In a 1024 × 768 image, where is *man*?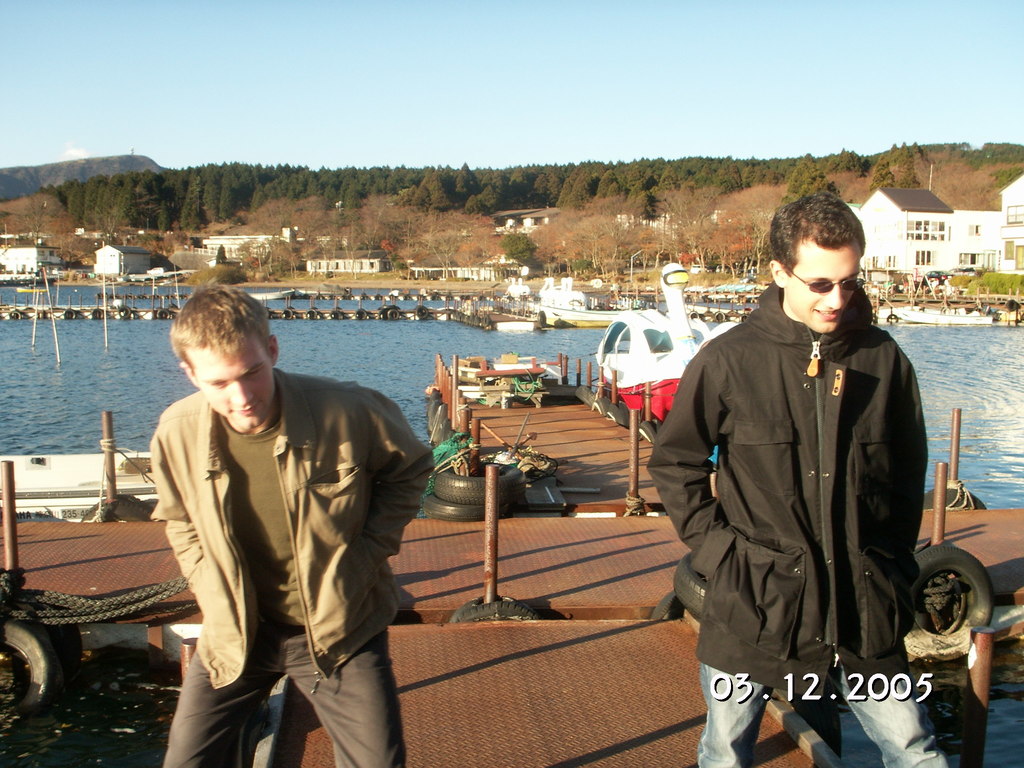
region(149, 282, 435, 767).
